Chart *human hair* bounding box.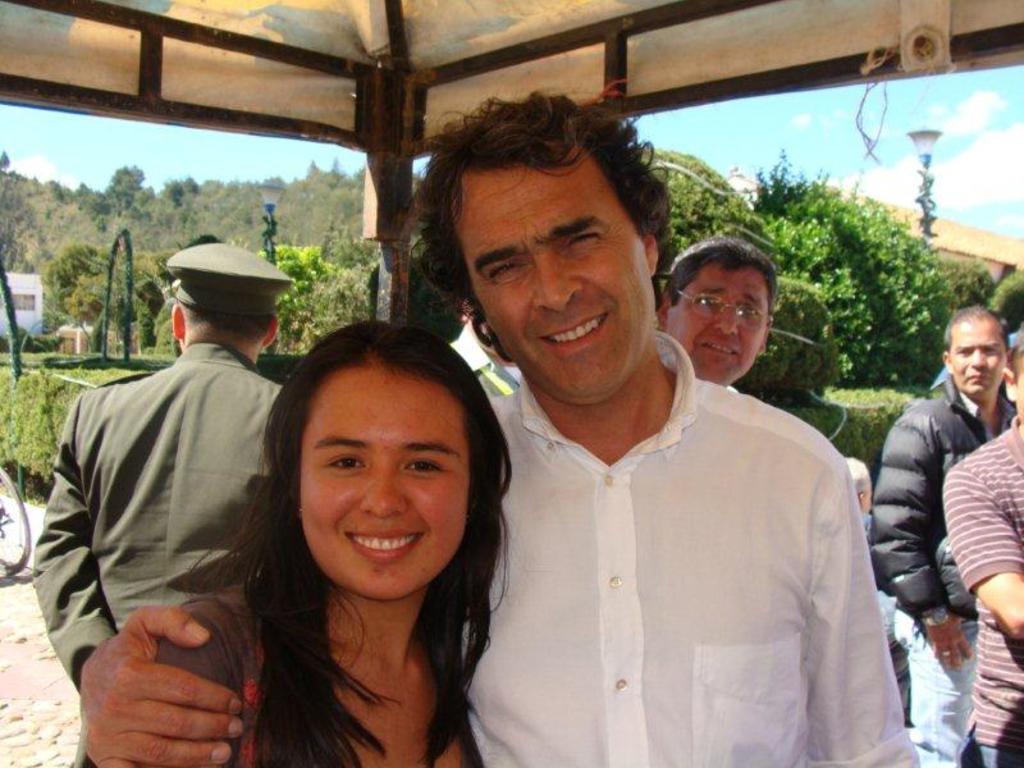
Charted: BBox(179, 321, 512, 767).
